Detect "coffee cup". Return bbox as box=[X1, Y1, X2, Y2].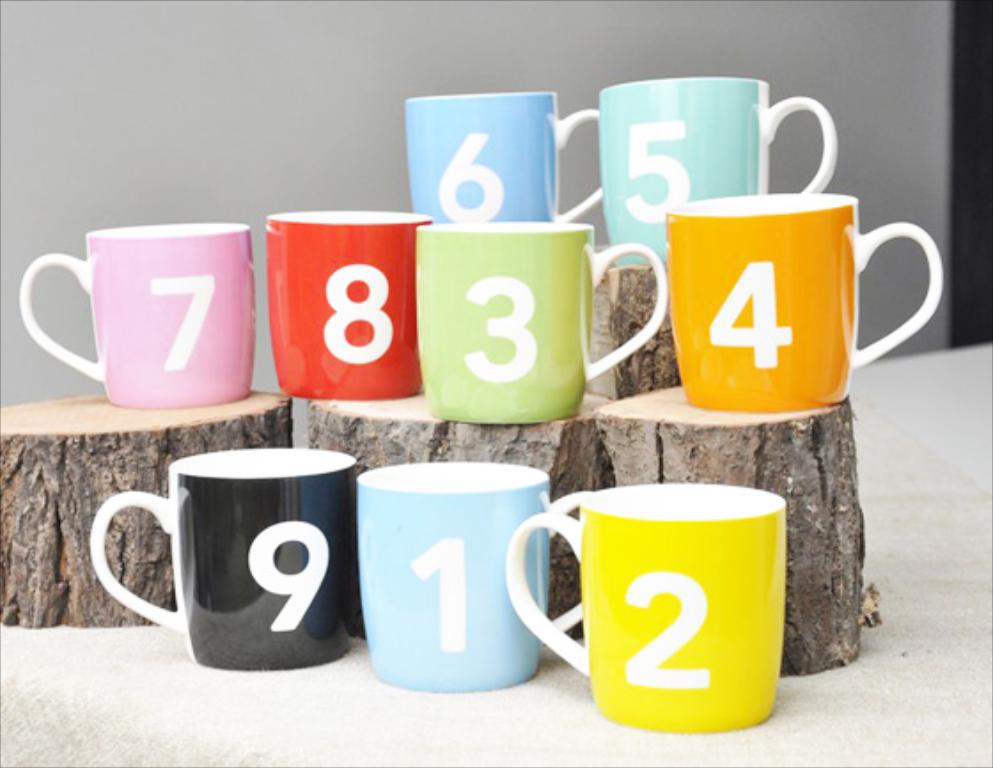
box=[404, 89, 599, 223].
